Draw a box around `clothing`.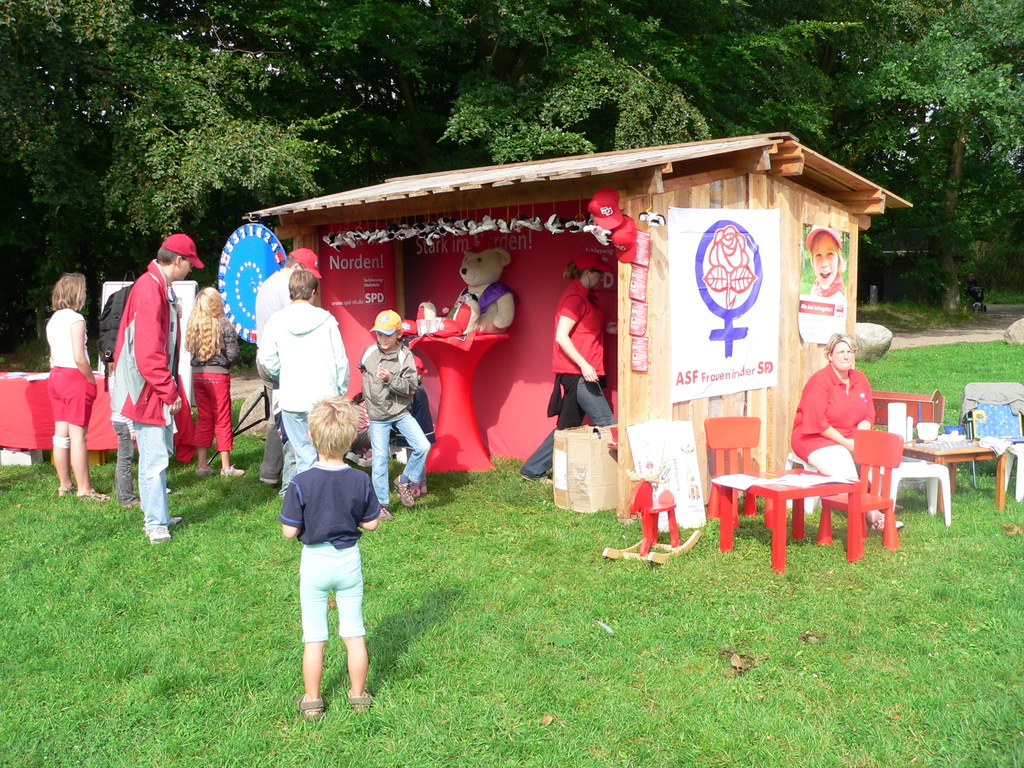
[809, 269, 847, 310].
